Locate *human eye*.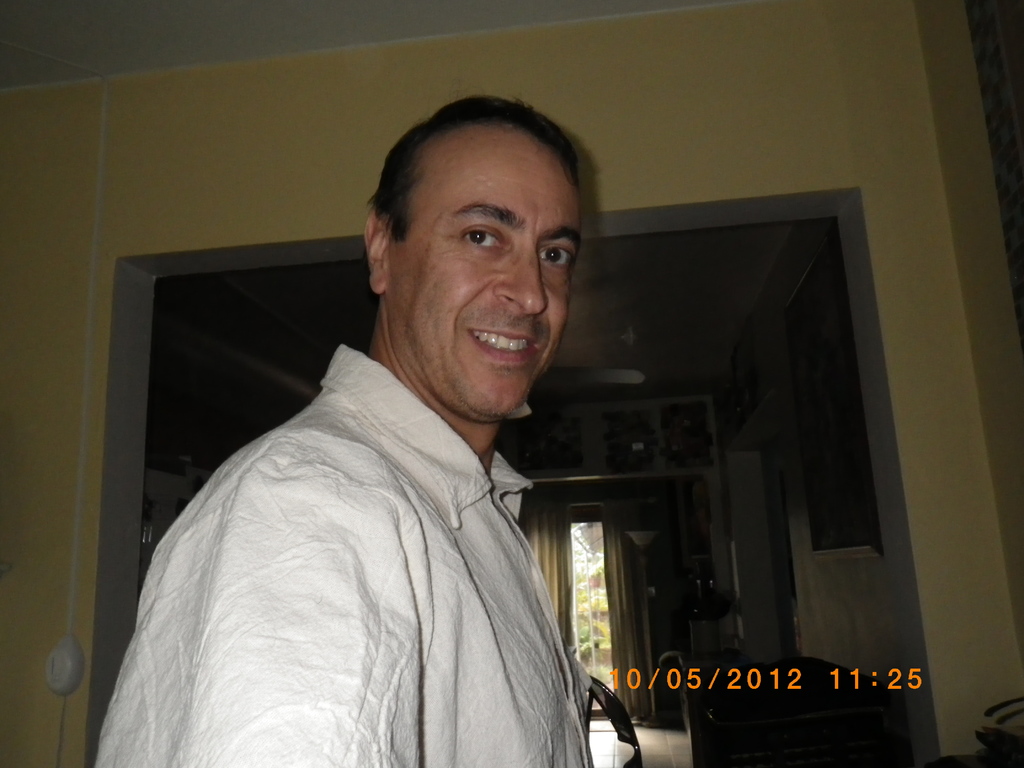
Bounding box: 452, 217, 508, 254.
